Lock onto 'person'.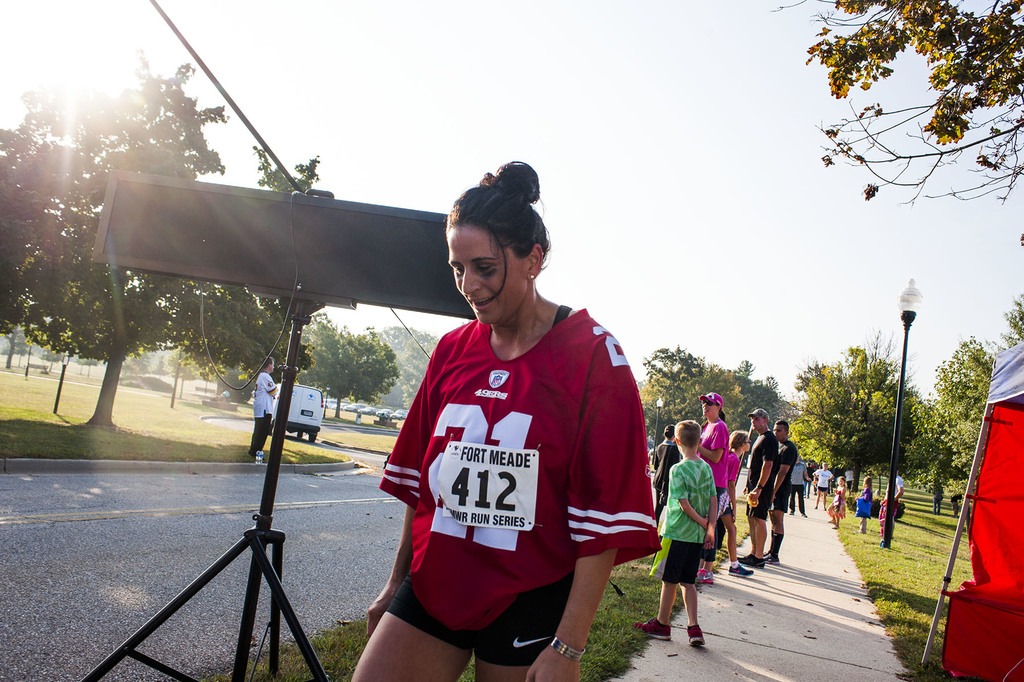
Locked: <box>660,410,731,648</box>.
